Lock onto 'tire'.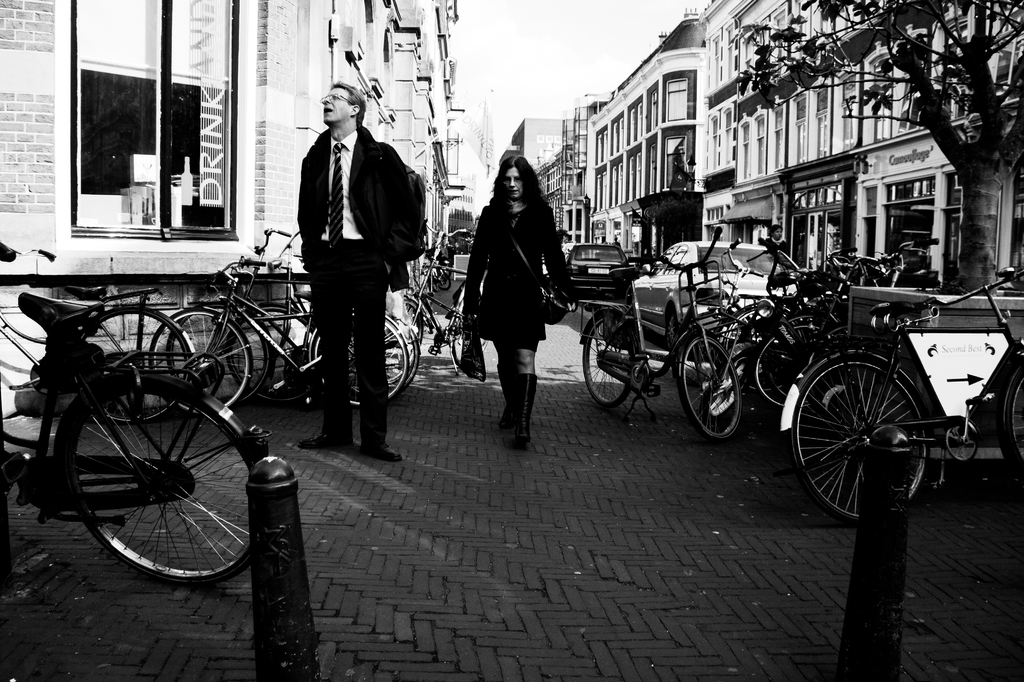
Locked: 1002 360 1023 480.
